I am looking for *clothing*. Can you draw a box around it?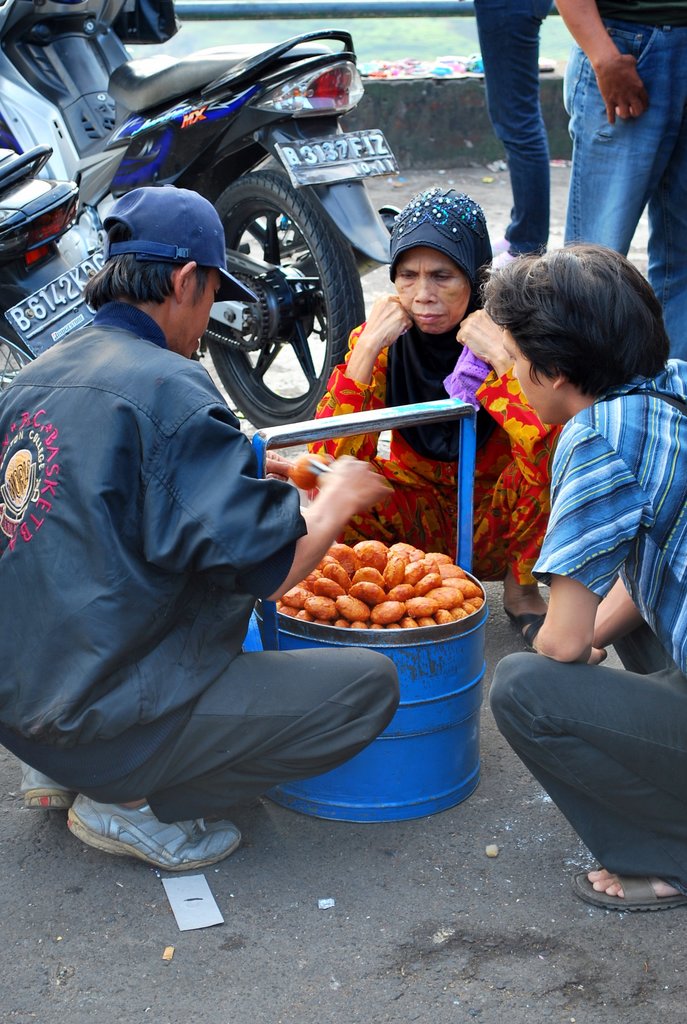
Sure, the bounding box is rect(294, 314, 572, 624).
